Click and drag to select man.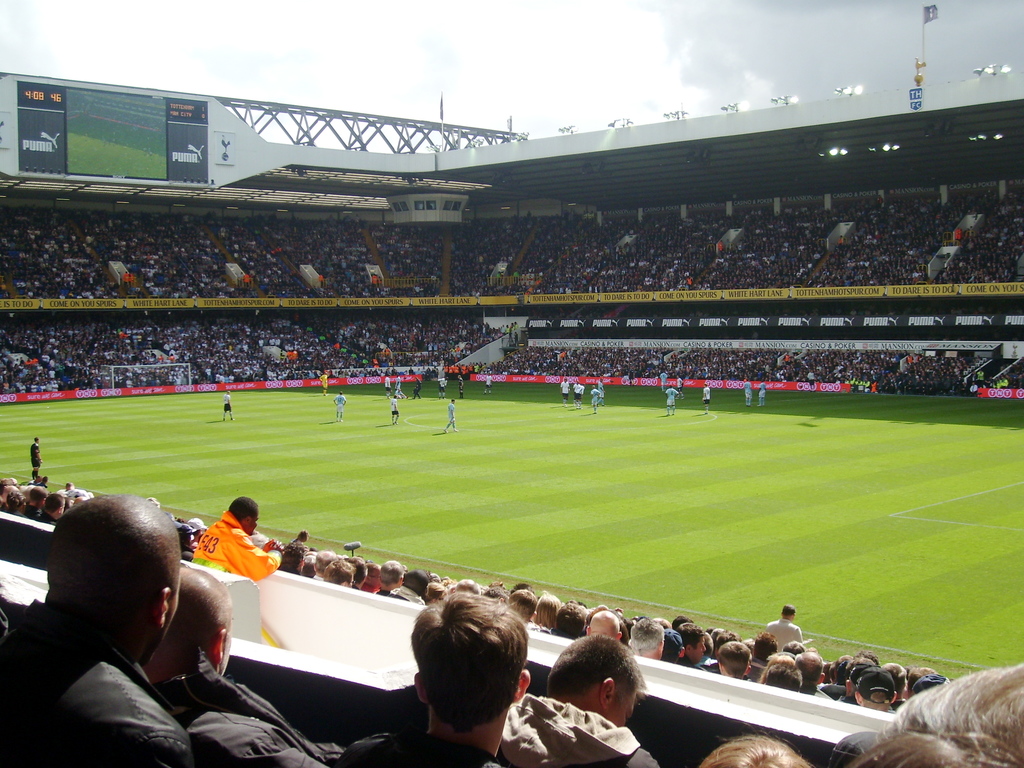
Selection: 127,548,341,767.
